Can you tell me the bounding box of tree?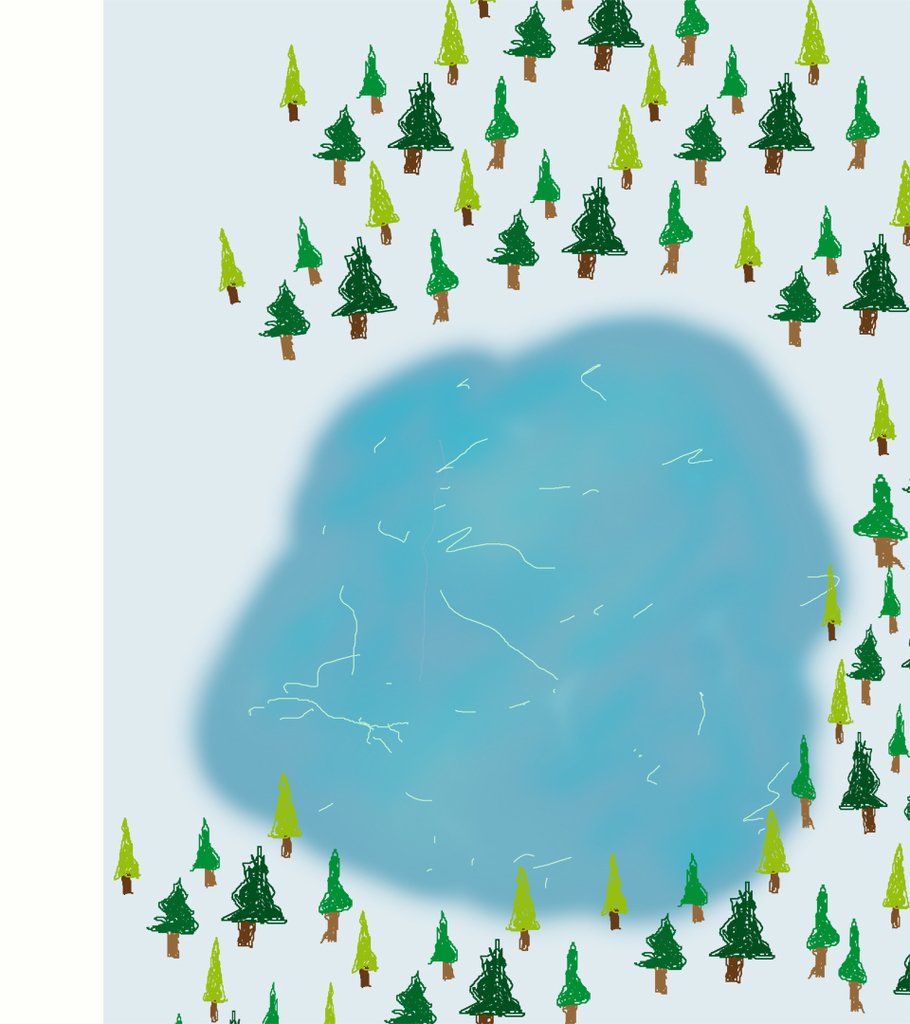
bbox=(279, 44, 309, 125).
